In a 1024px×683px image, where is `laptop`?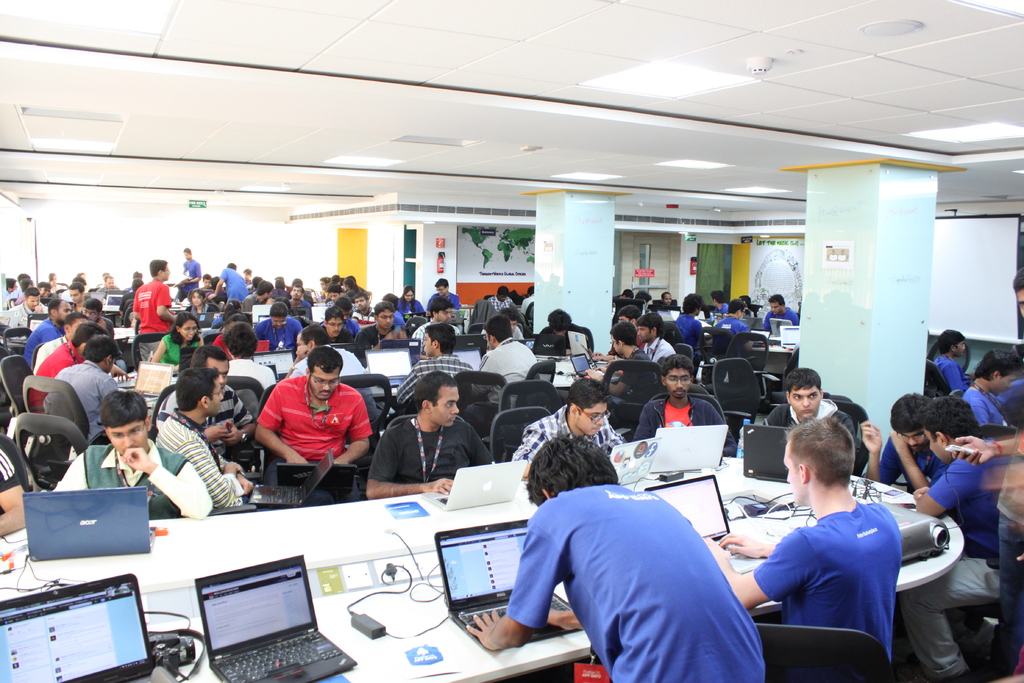
x1=250, y1=352, x2=294, y2=379.
